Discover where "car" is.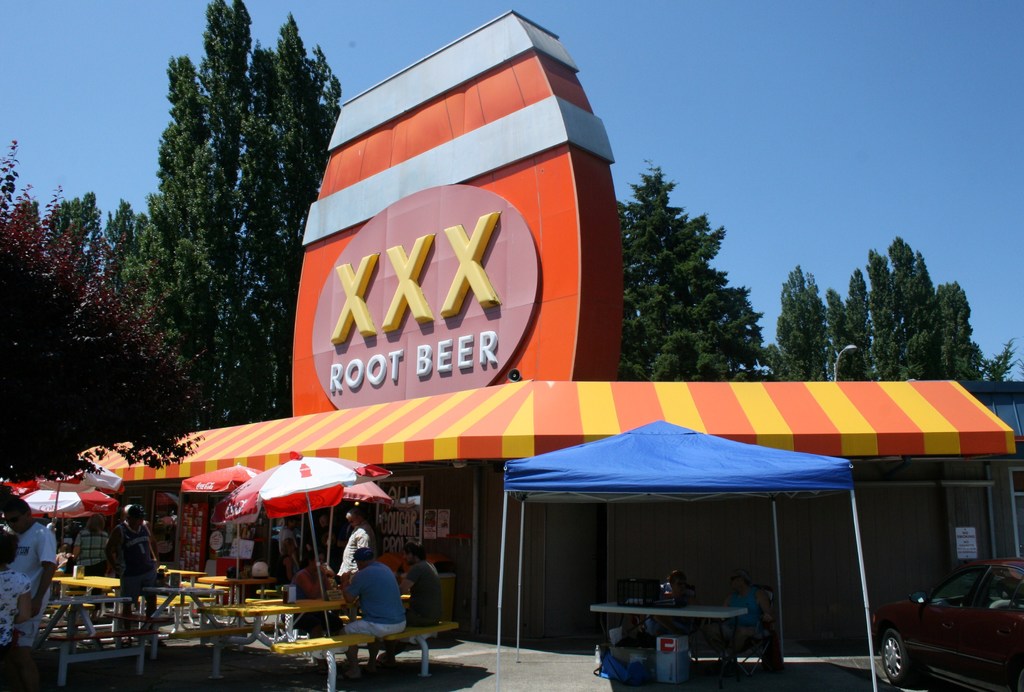
Discovered at 878:572:1020:681.
